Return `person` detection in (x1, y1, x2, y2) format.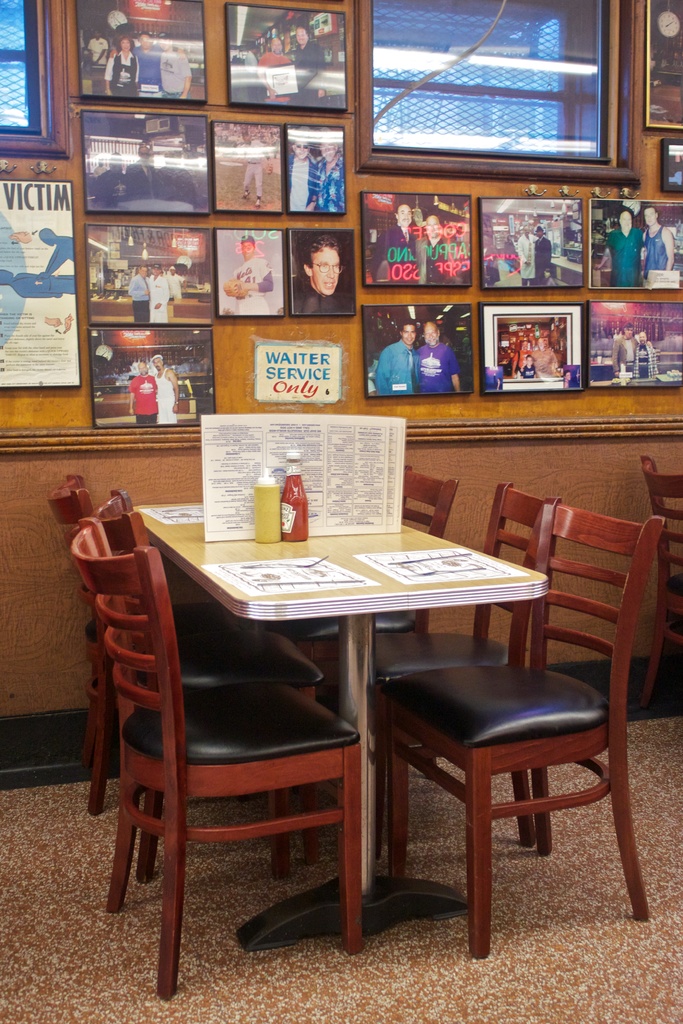
(236, 127, 267, 212).
